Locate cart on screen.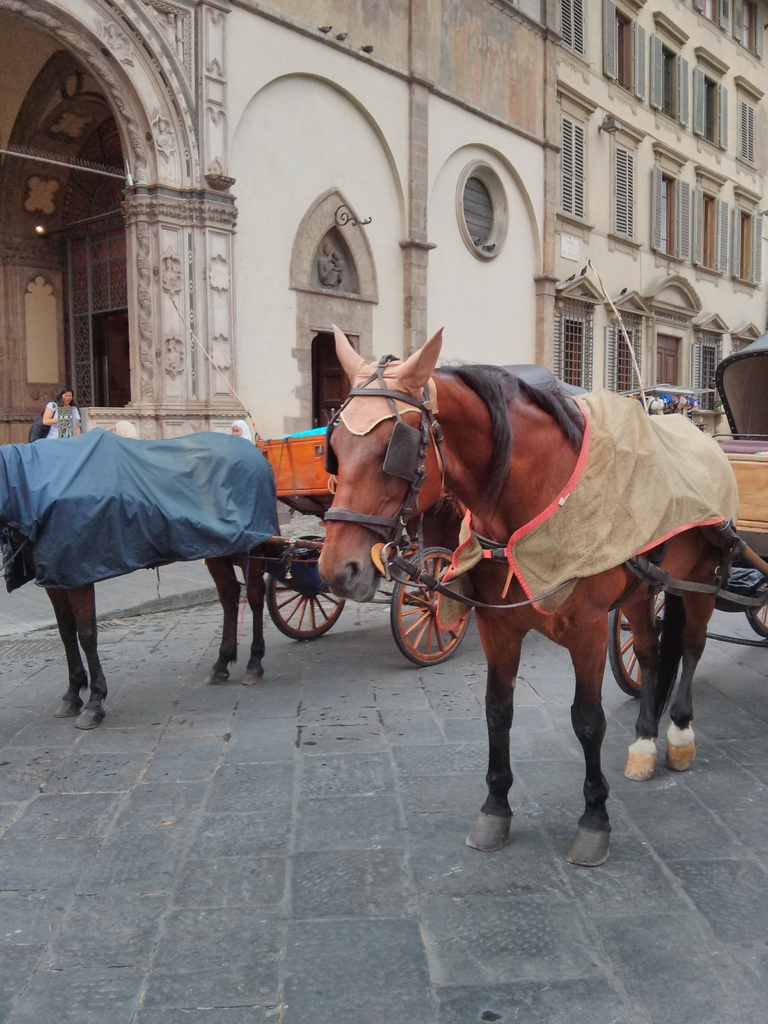
On screen at 431/331/767/702.
